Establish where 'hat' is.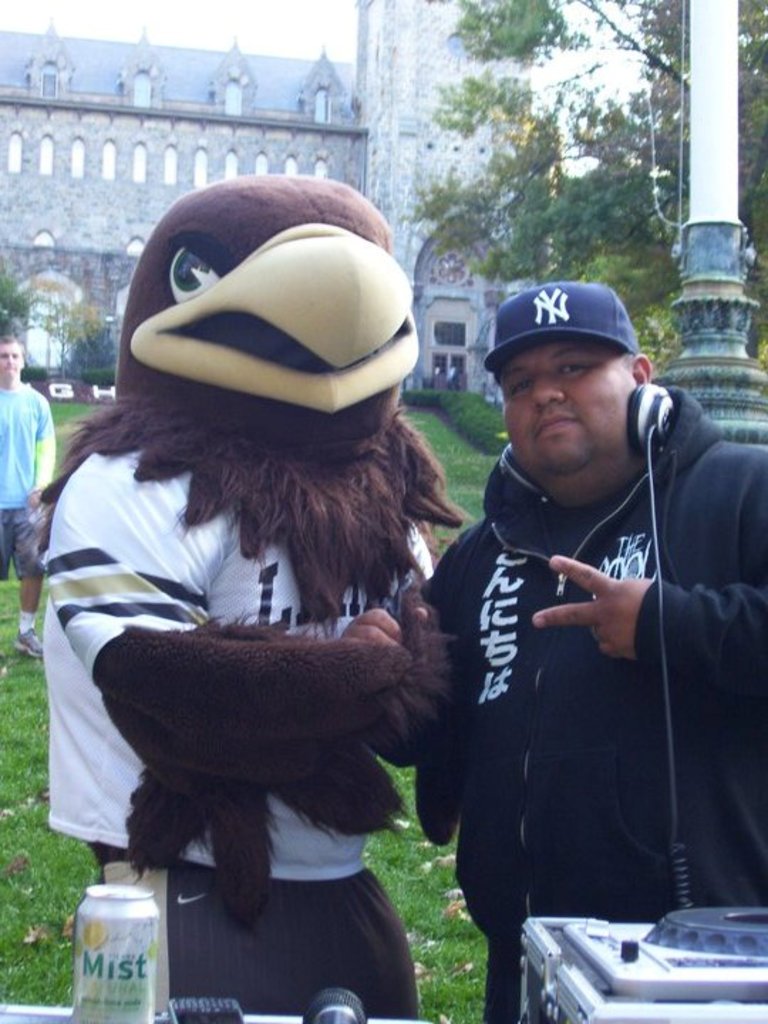
Established at bbox=(476, 280, 639, 380).
